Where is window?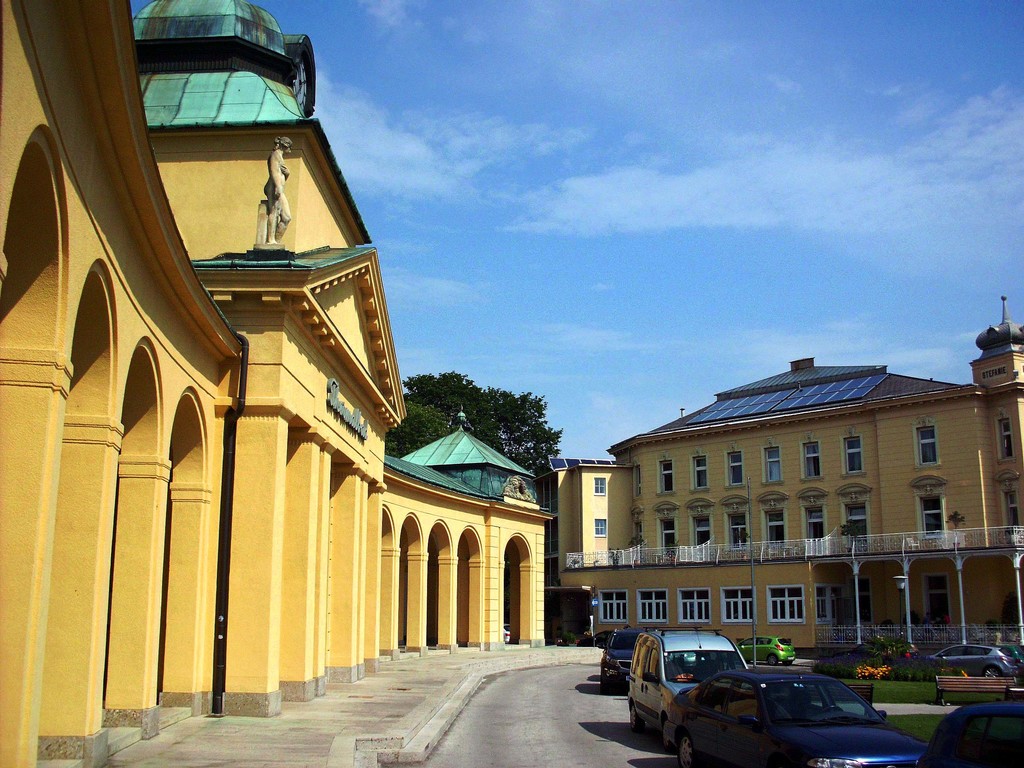
select_region(912, 420, 938, 467).
